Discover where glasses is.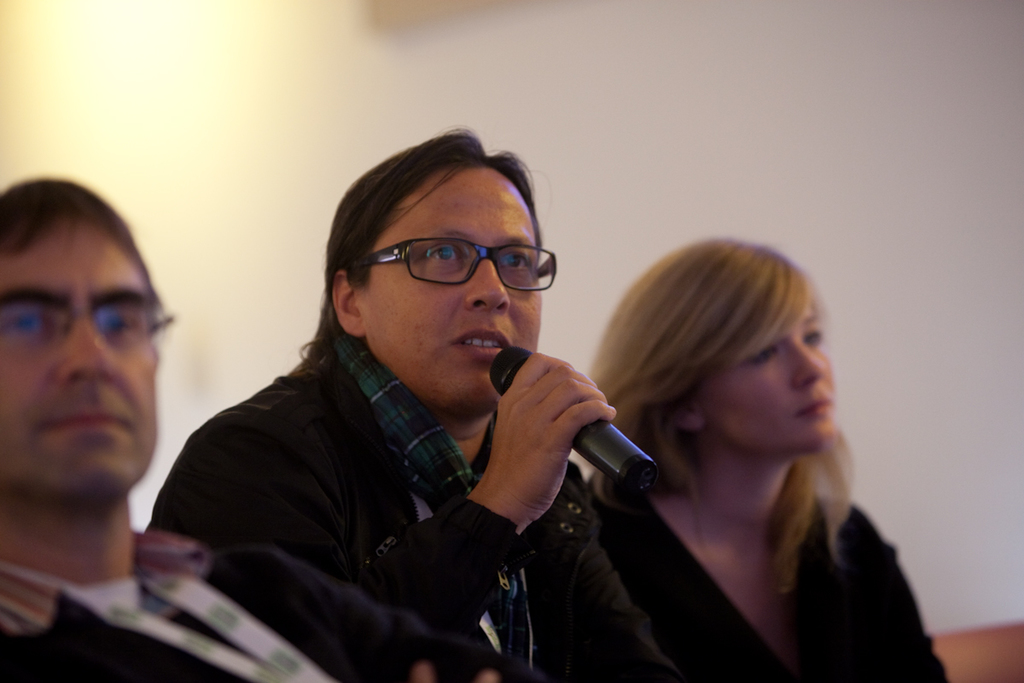
Discovered at box=[0, 299, 176, 359].
